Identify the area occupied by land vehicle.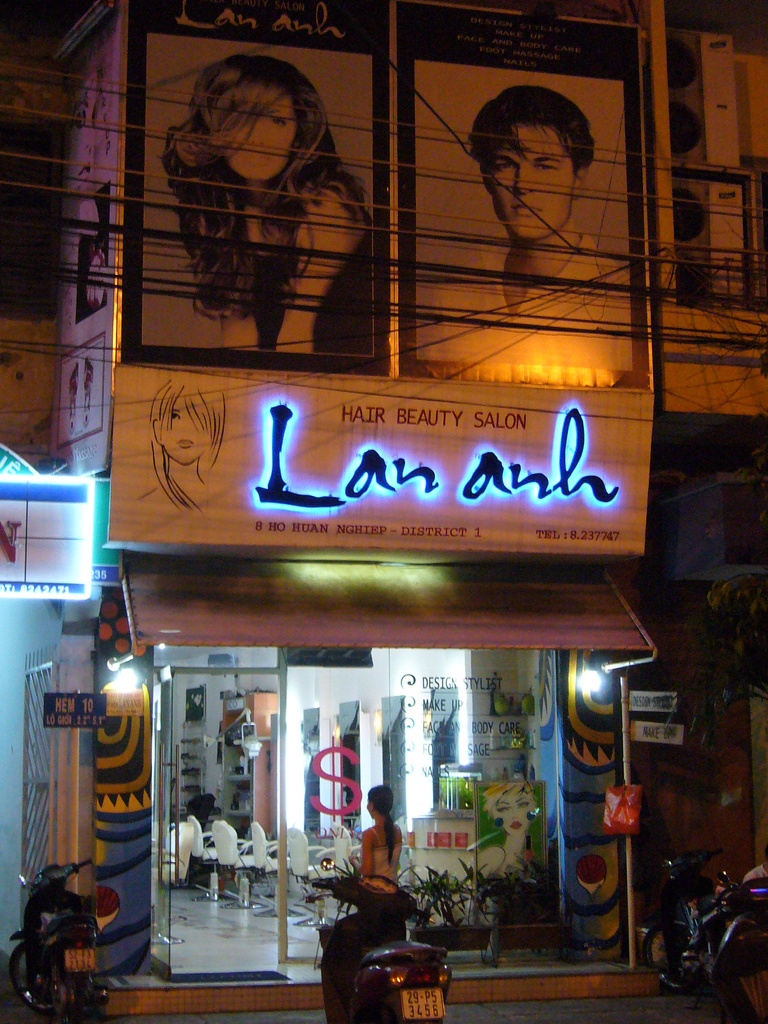
Area: (4,856,111,1022).
